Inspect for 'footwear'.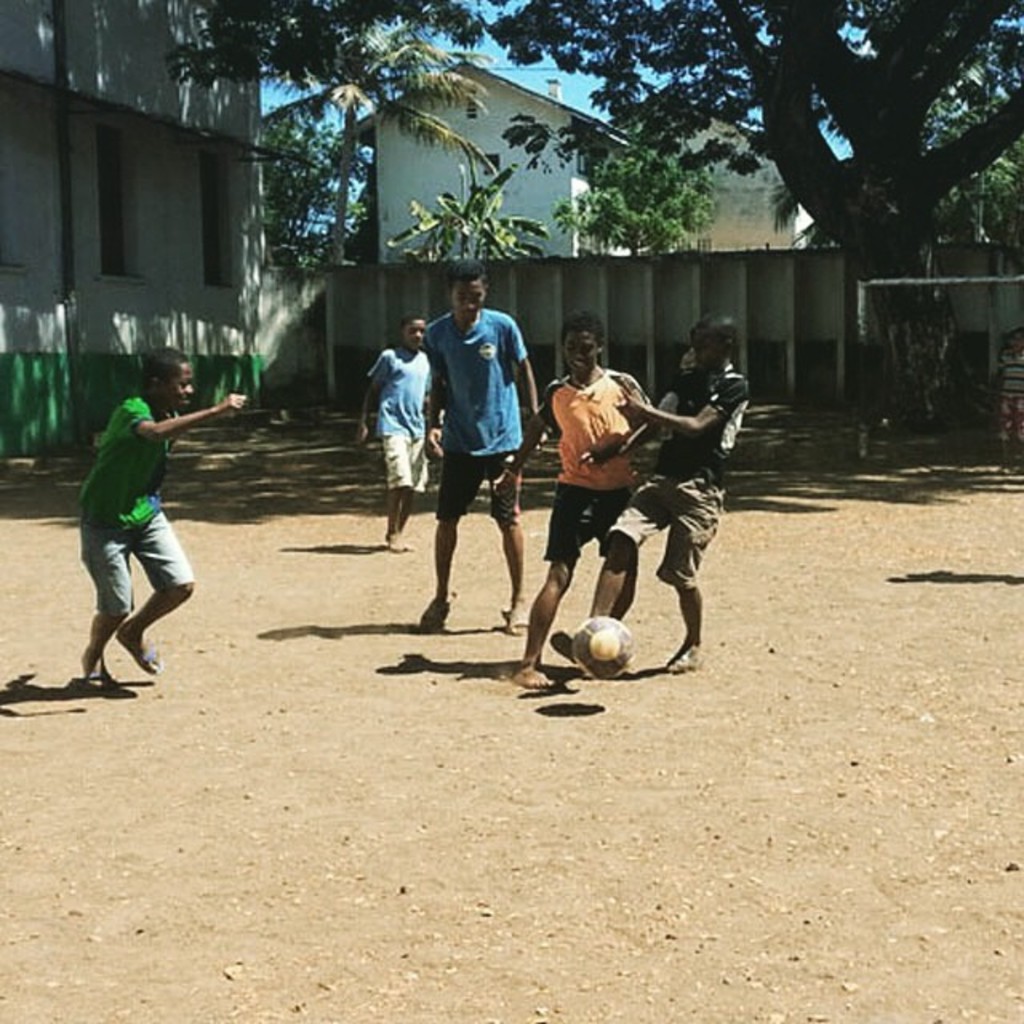
Inspection: region(85, 658, 117, 688).
